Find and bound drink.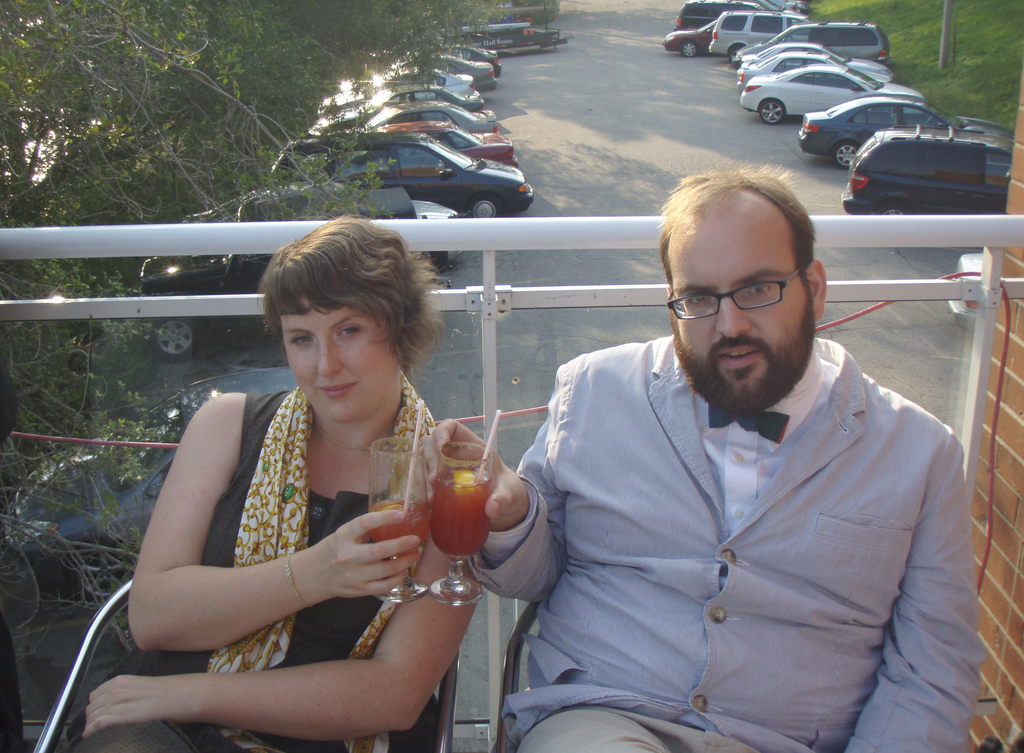
Bound: rect(374, 495, 426, 555).
